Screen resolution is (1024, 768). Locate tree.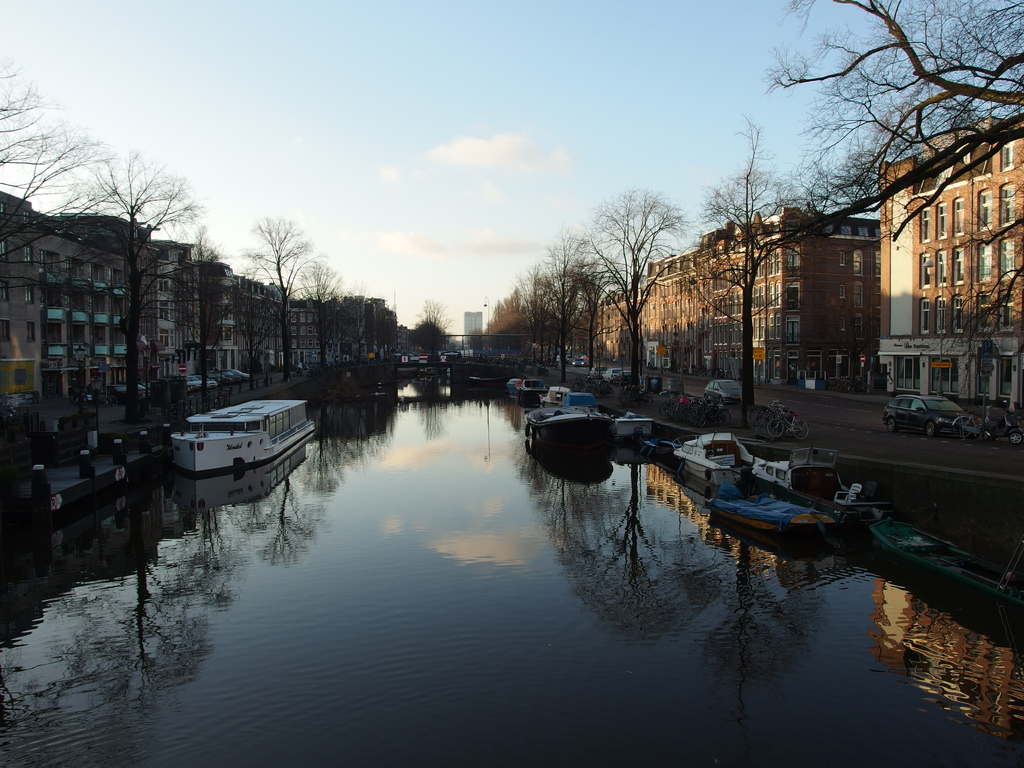
{"left": 294, "top": 256, "right": 357, "bottom": 363}.
